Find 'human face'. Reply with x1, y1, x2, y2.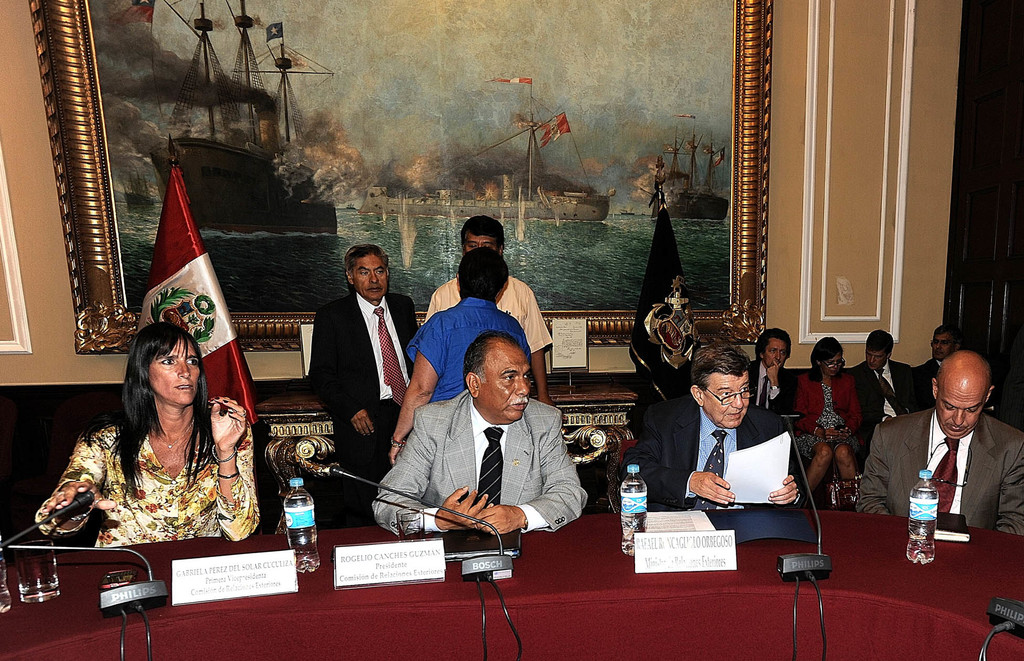
147, 333, 200, 400.
